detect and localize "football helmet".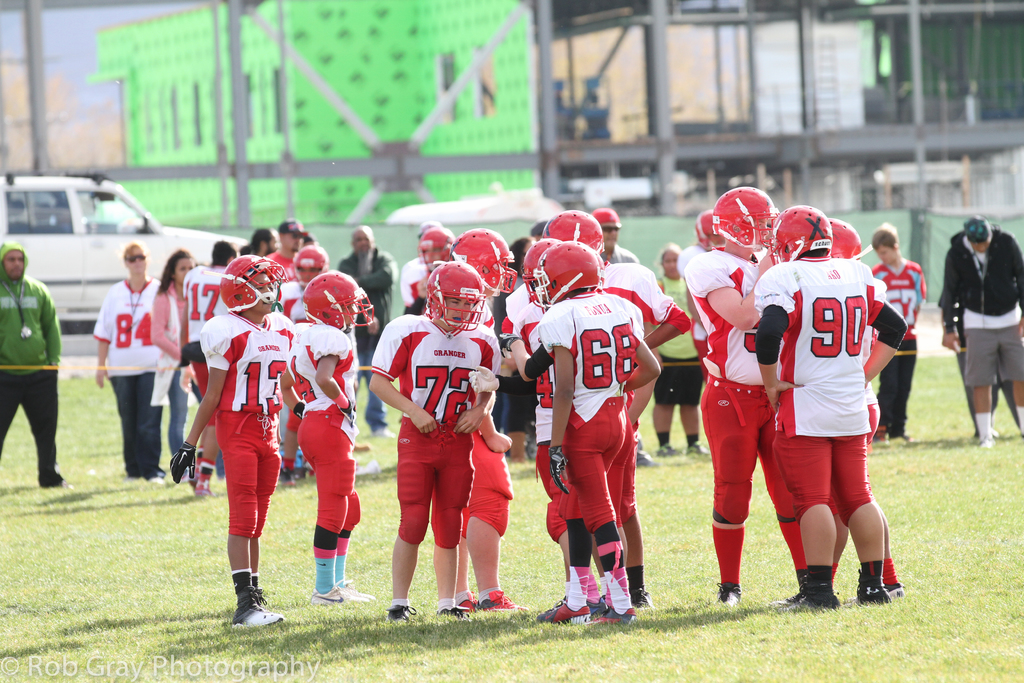
Localized at [x1=520, y1=235, x2=566, y2=315].
